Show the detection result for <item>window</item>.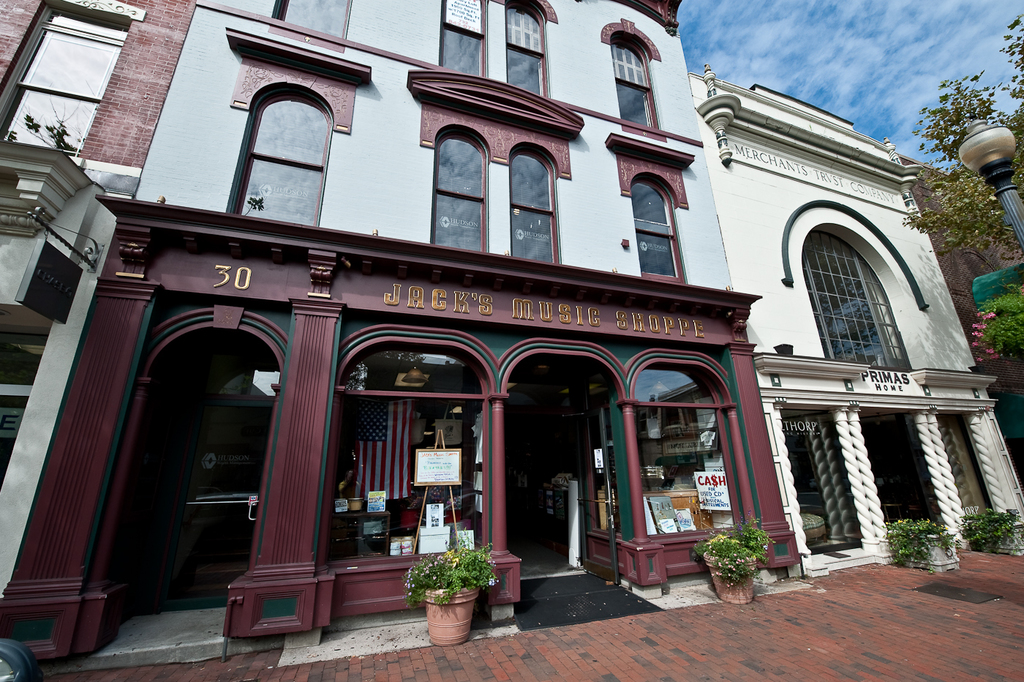
448:0:486:78.
